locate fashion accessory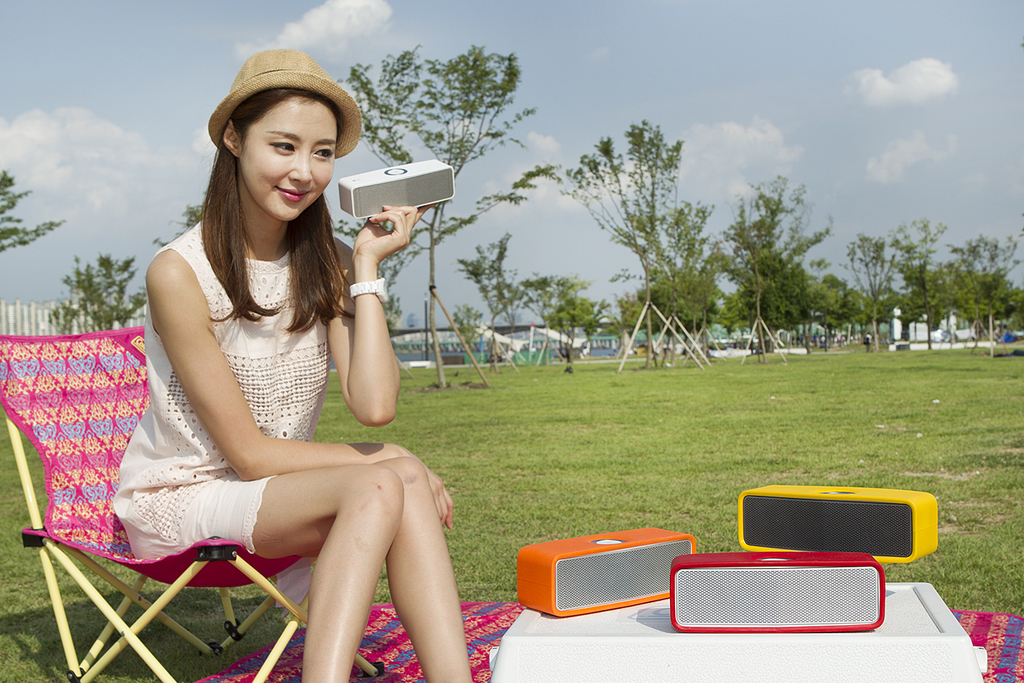
x1=350 y1=275 x2=386 y2=306
